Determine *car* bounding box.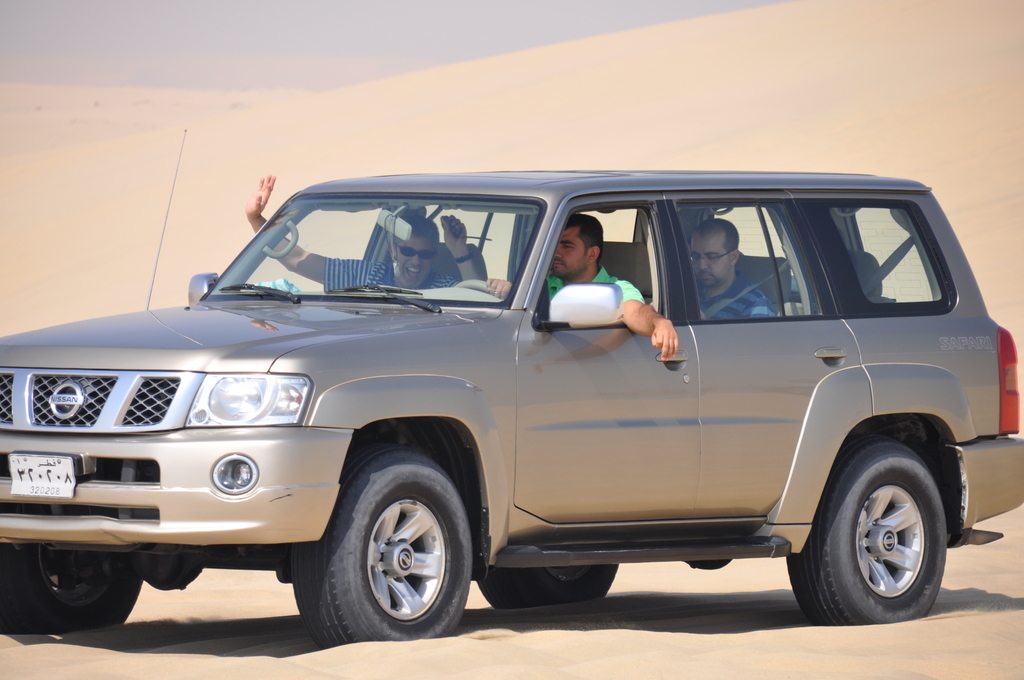
Determined: box(0, 126, 1023, 642).
